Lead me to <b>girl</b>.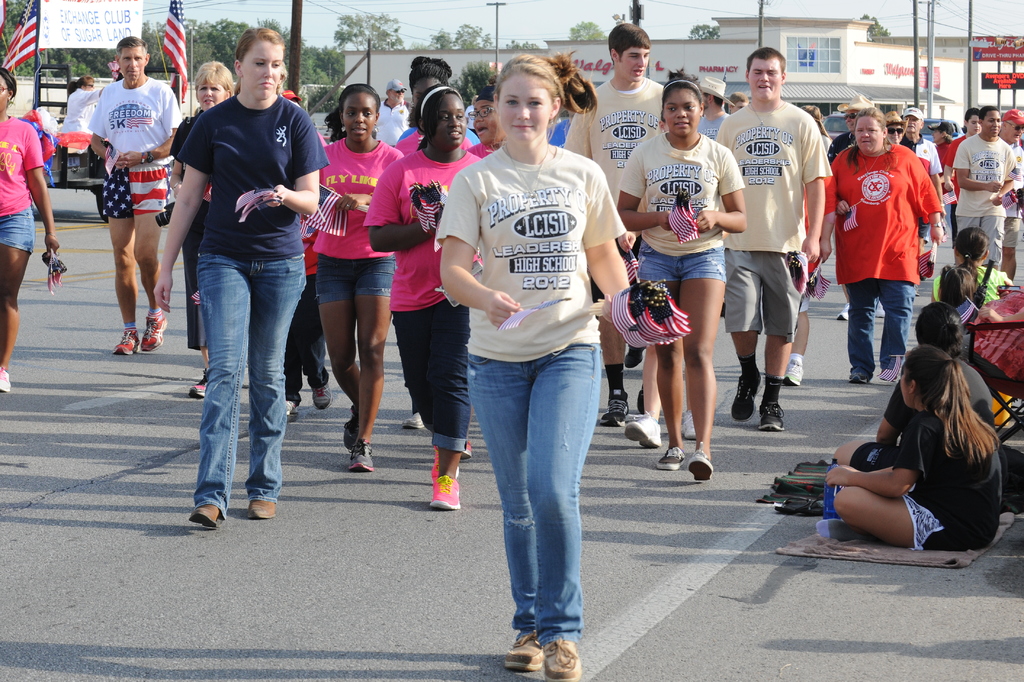
Lead to bbox=[0, 58, 60, 393].
